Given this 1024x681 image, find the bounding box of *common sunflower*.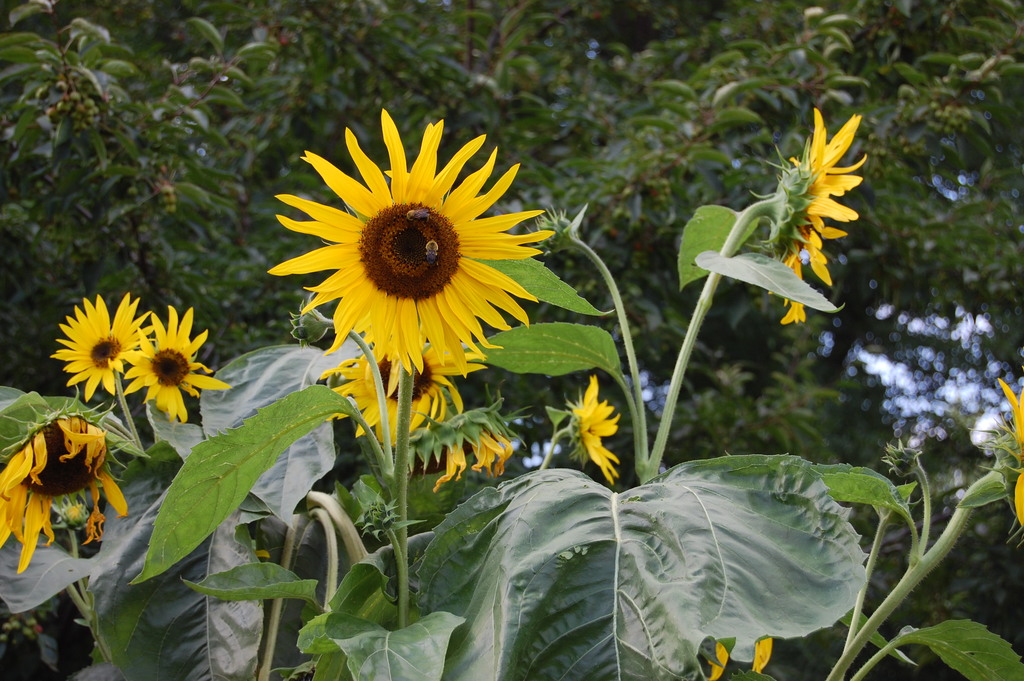
<bbox>568, 377, 635, 485</bbox>.
